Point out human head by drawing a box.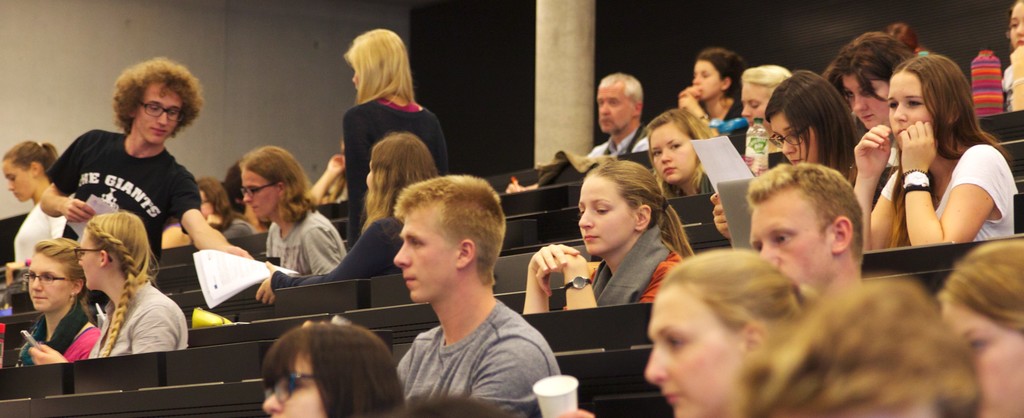
(25, 238, 86, 314).
